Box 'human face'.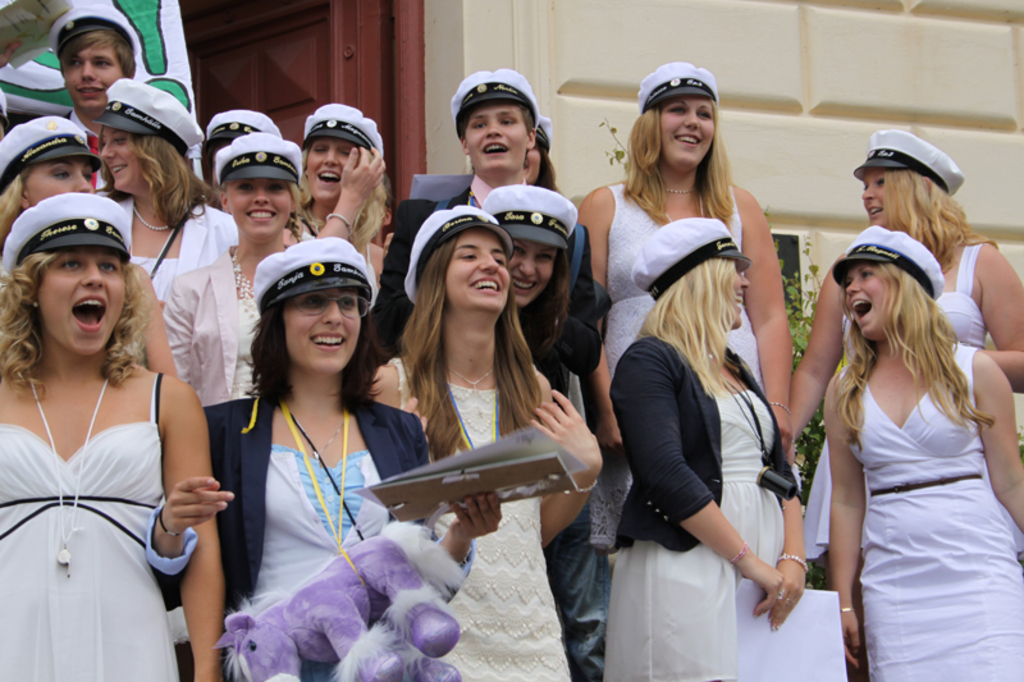
655, 97, 716, 169.
